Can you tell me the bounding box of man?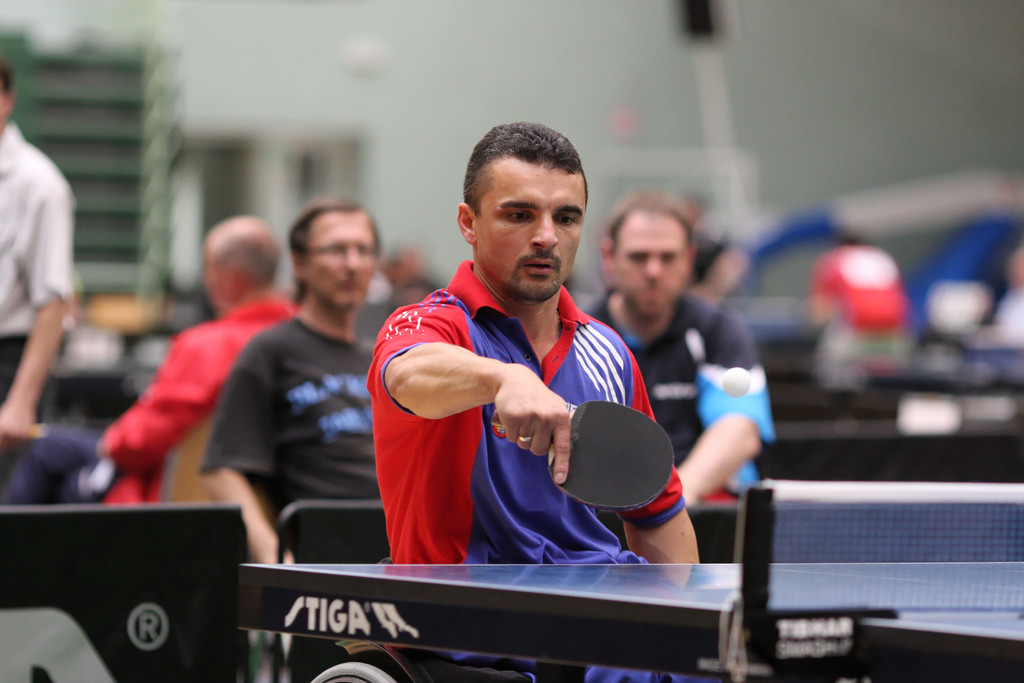
(x1=383, y1=138, x2=675, y2=589).
